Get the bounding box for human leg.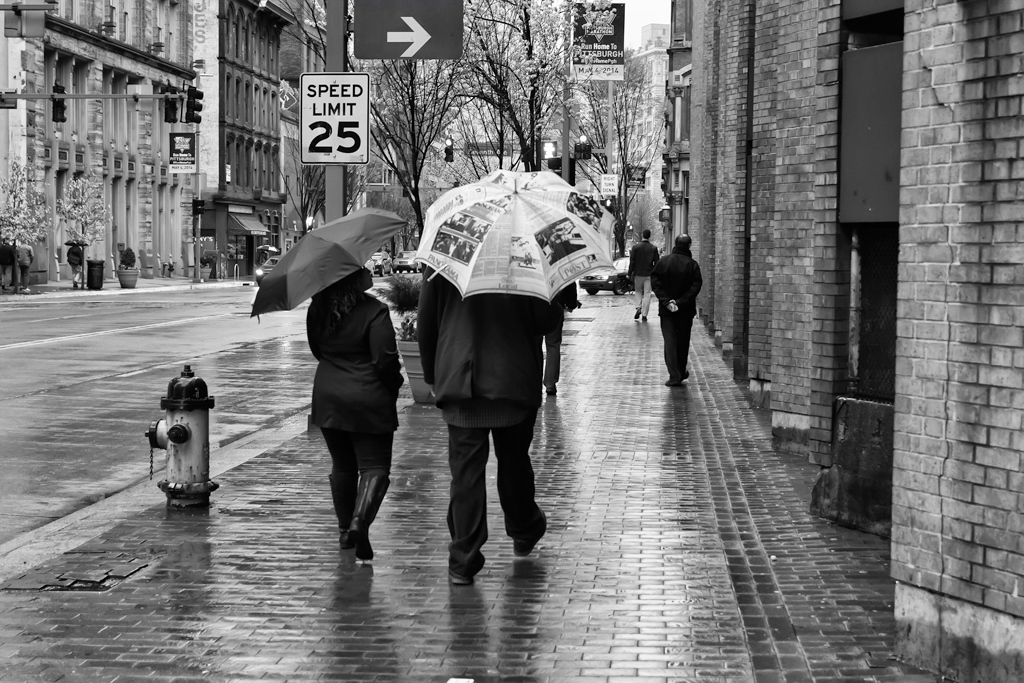
663, 311, 684, 379.
